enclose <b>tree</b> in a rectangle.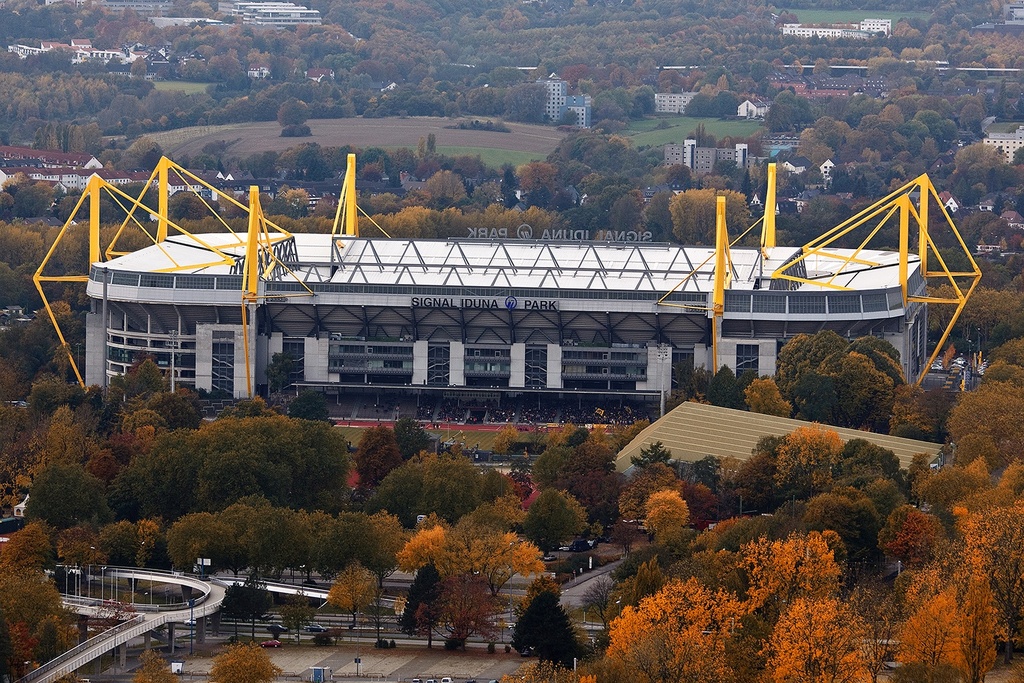
[x1=731, y1=425, x2=791, y2=490].
